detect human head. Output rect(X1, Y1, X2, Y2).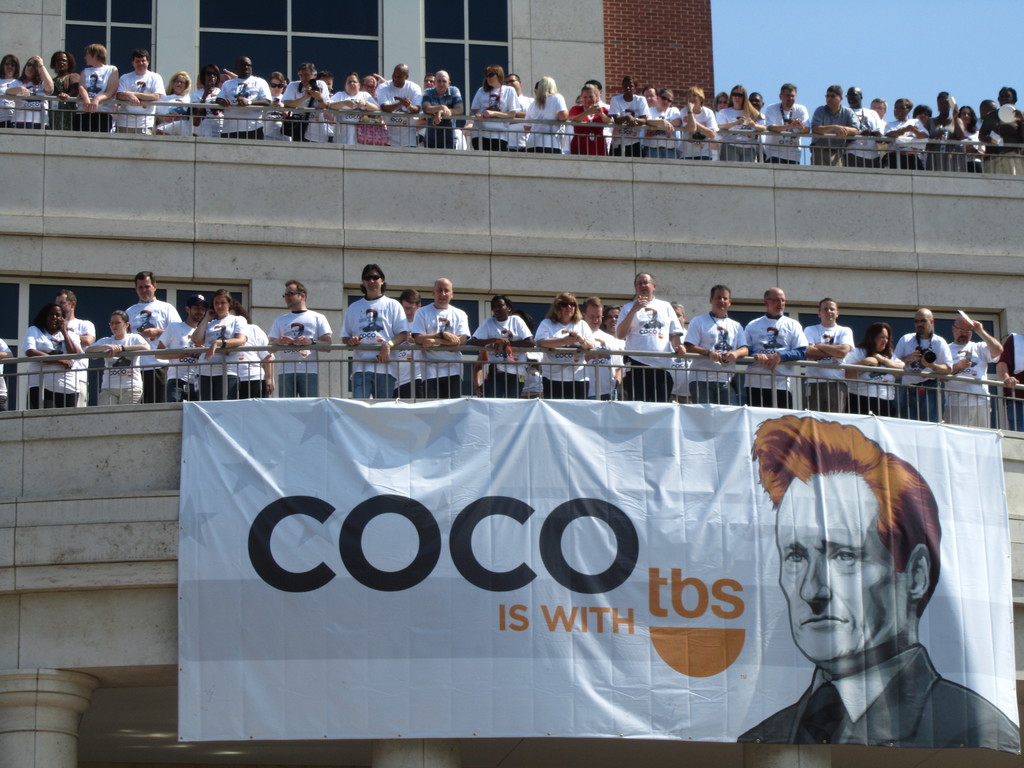
rect(909, 104, 930, 124).
